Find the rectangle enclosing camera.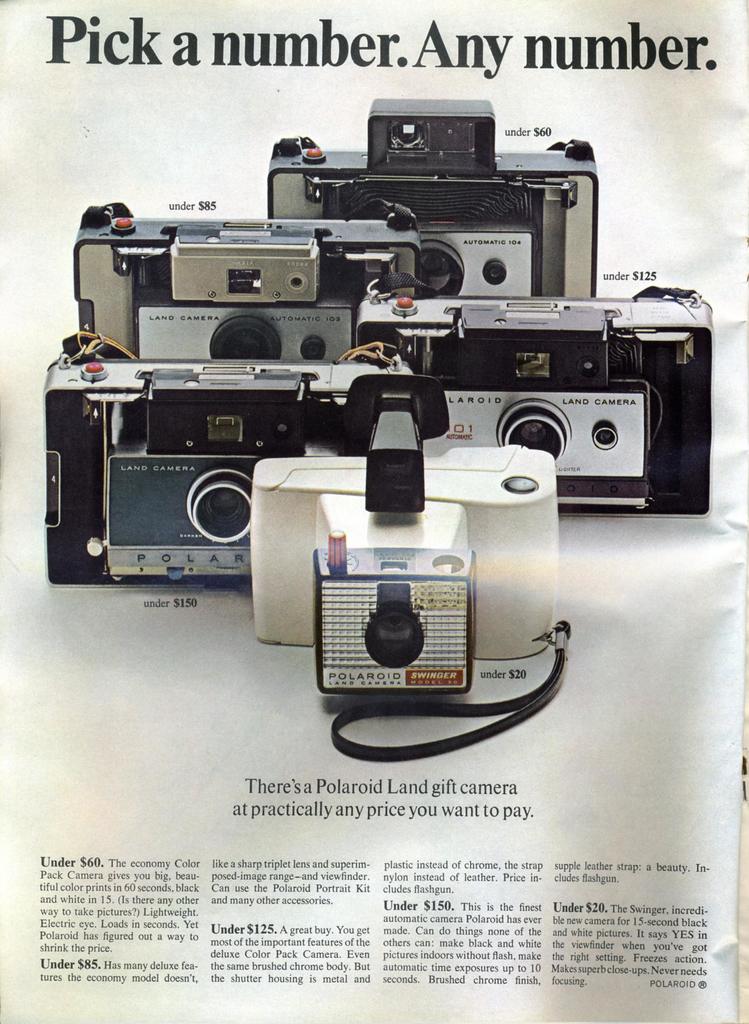
(242, 376, 557, 685).
